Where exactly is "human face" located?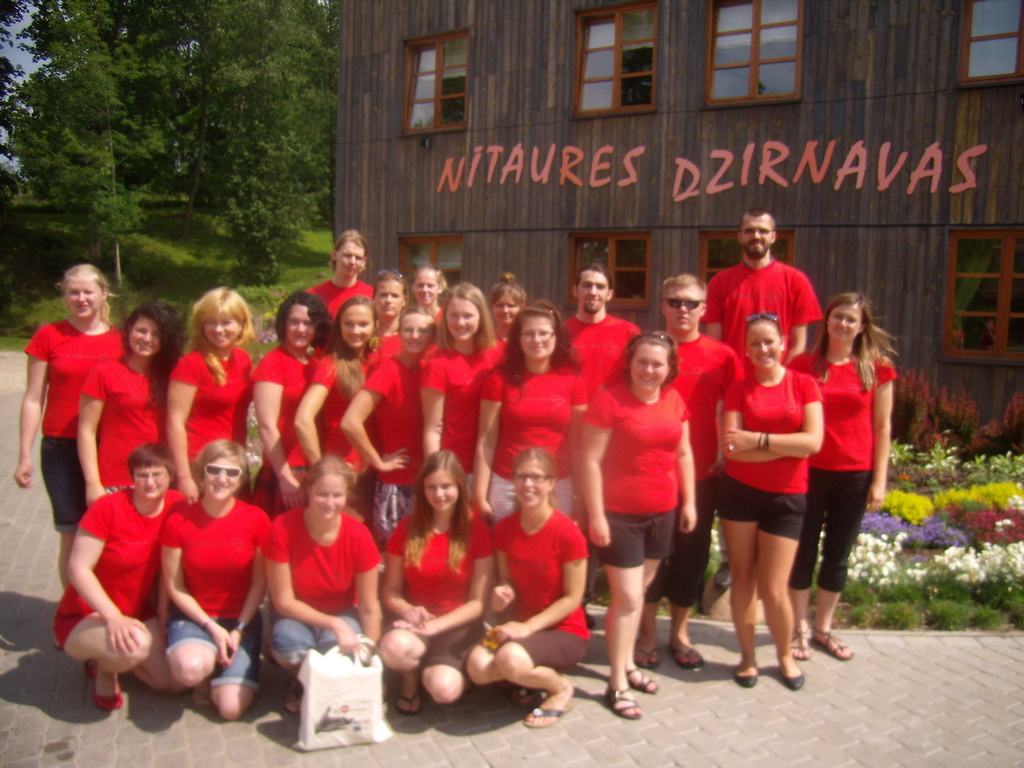
Its bounding box is 518/316/558/361.
